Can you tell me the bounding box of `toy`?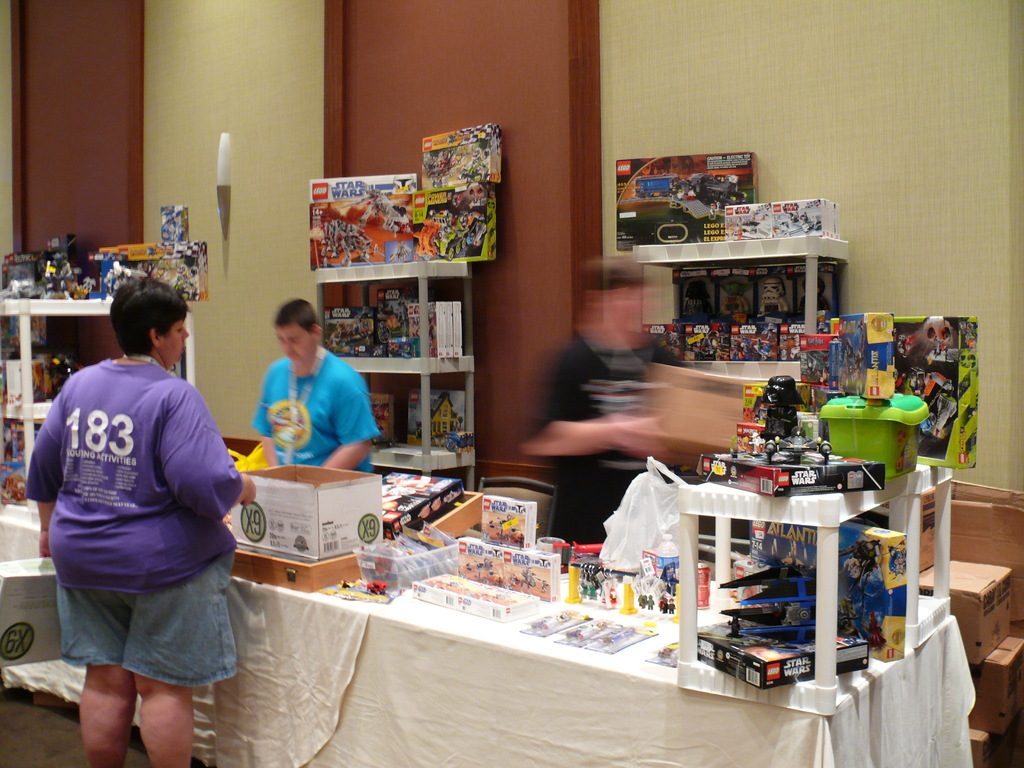
{"x1": 798, "y1": 327, "x2": 840, "y2": 391}.
